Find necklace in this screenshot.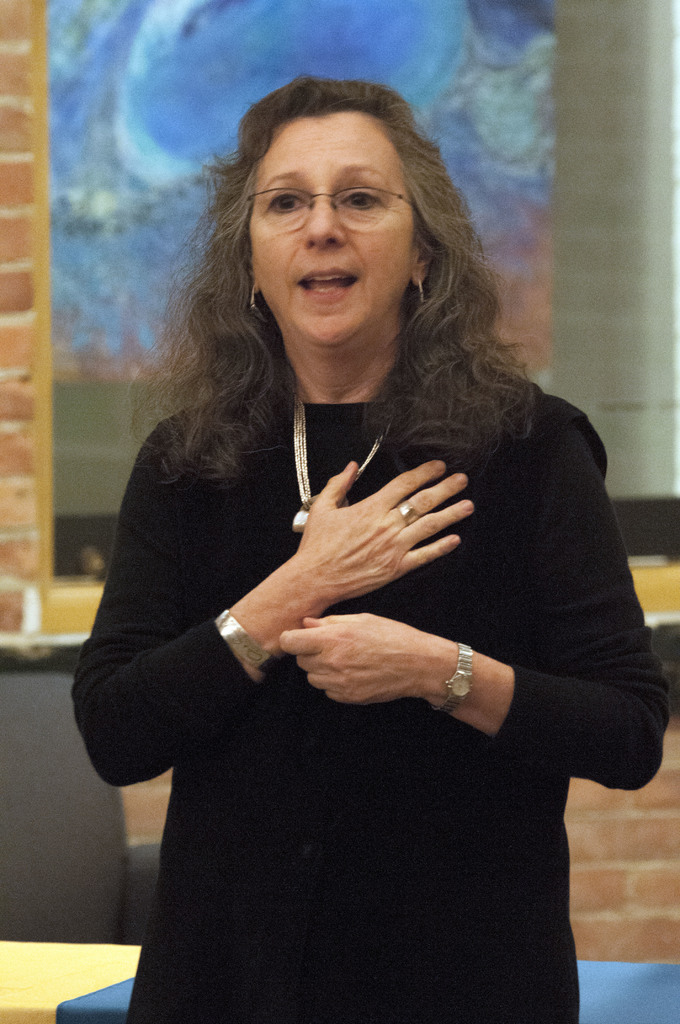
The bounding box for necklace is bbox(294, 390, 397, 531).
